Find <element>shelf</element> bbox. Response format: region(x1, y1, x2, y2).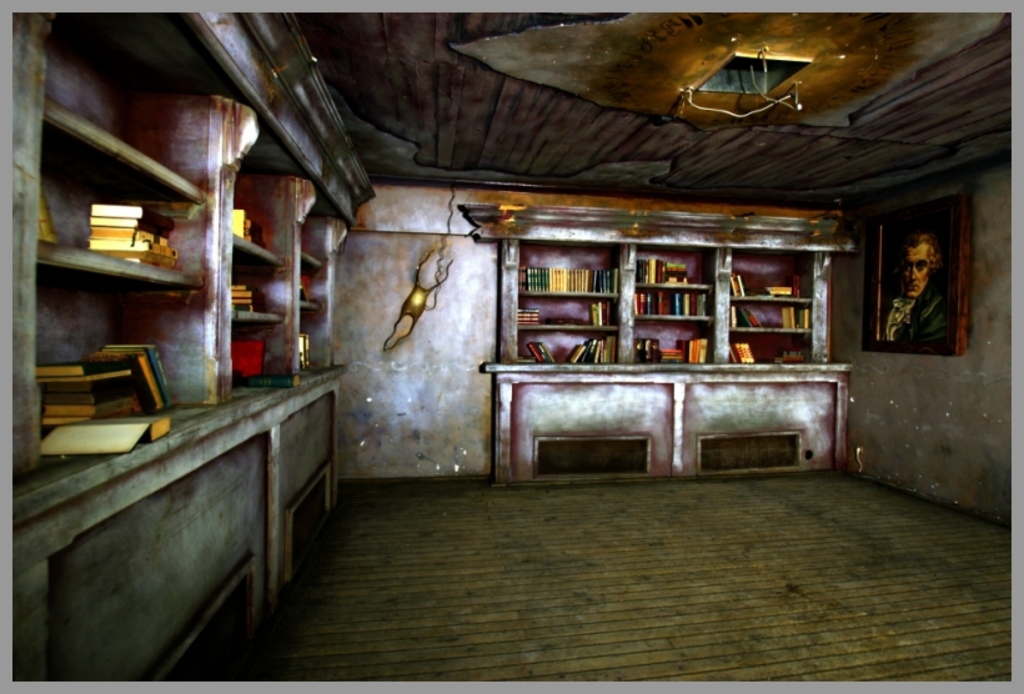
region(707, 442, 794, 473).
